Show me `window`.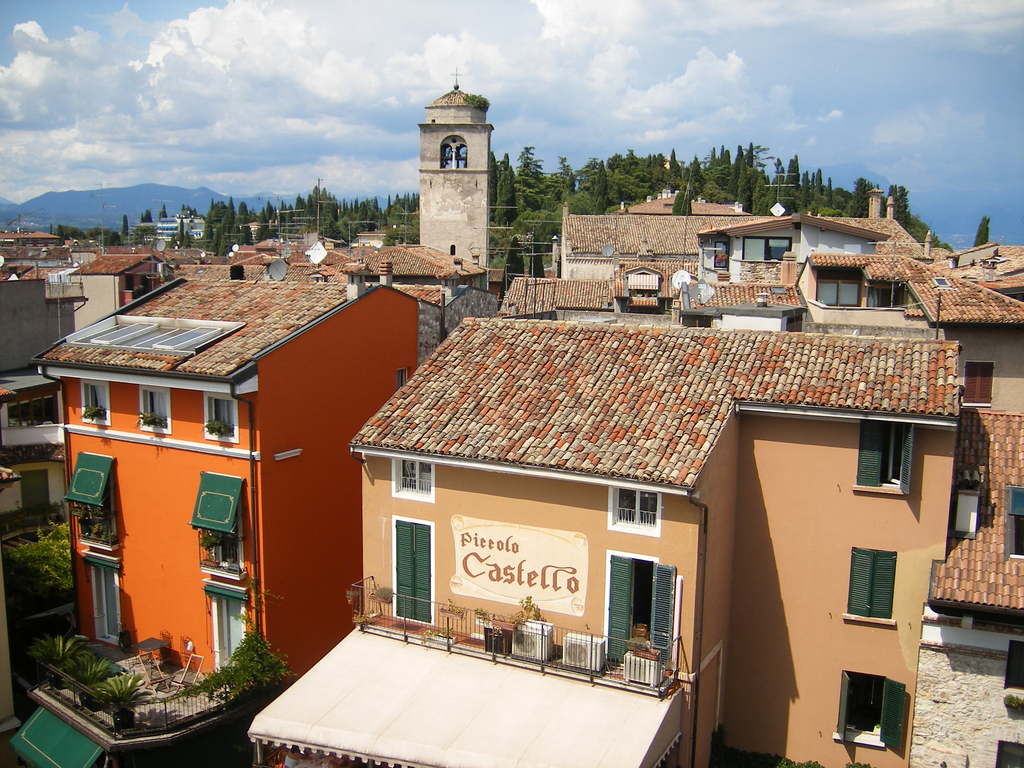
`window` is here: [843,550,897,621].
